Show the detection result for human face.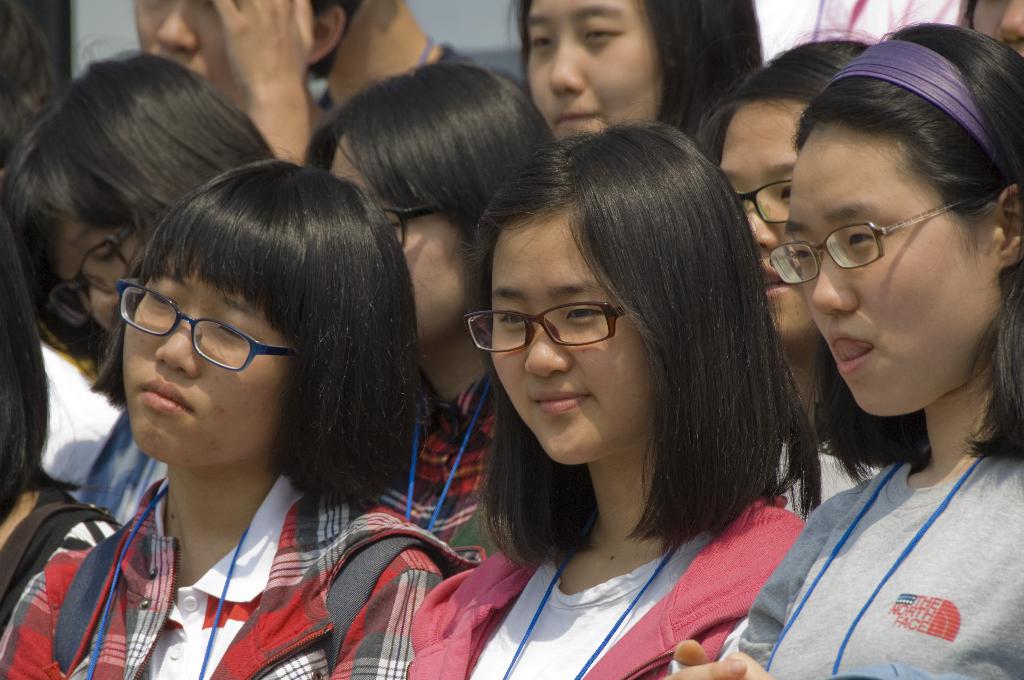
box=[130, 0, 234, 102].
